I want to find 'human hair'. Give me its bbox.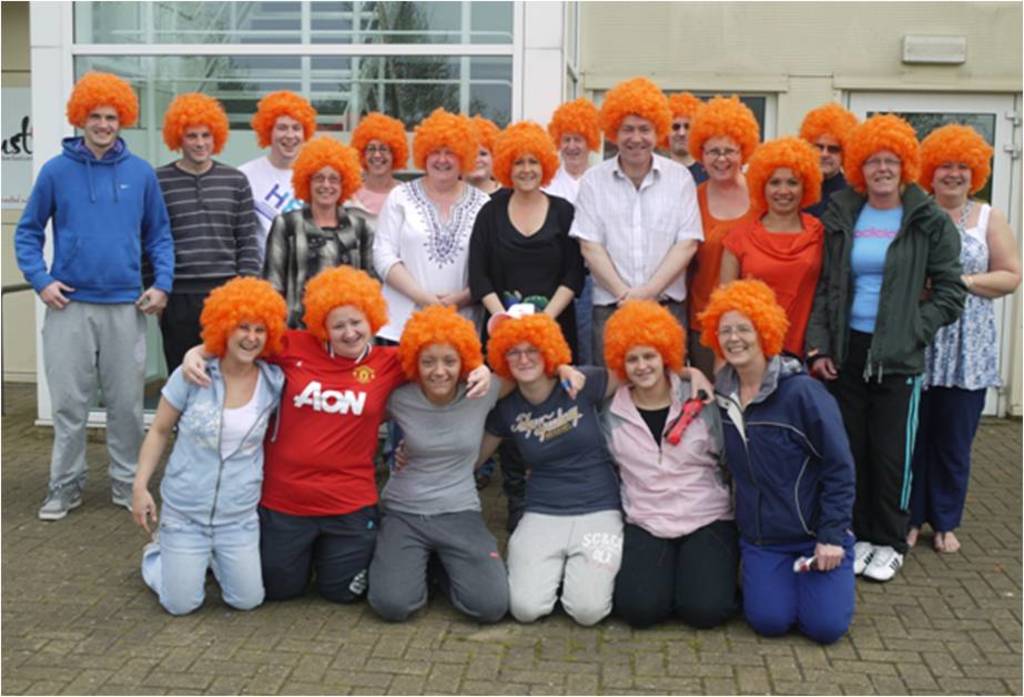
351 113 412 168.
